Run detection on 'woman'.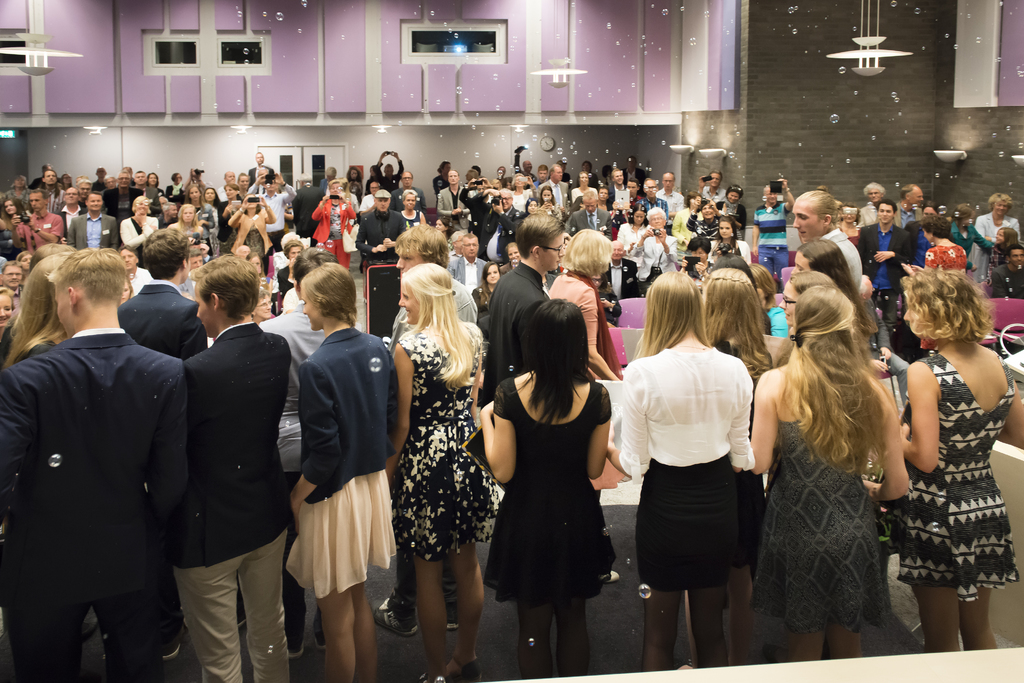
Result: [x1=570, y1=172, x2=595, y2=201].
